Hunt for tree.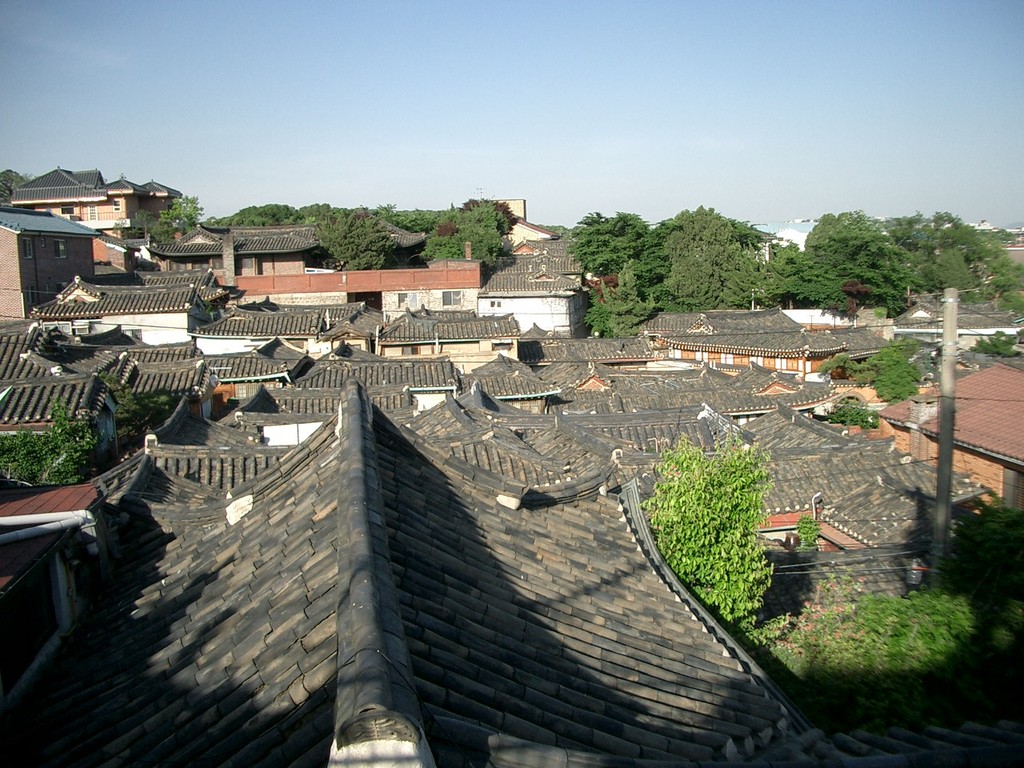
Hunted down at BBox(312, 210, 400, 265).
